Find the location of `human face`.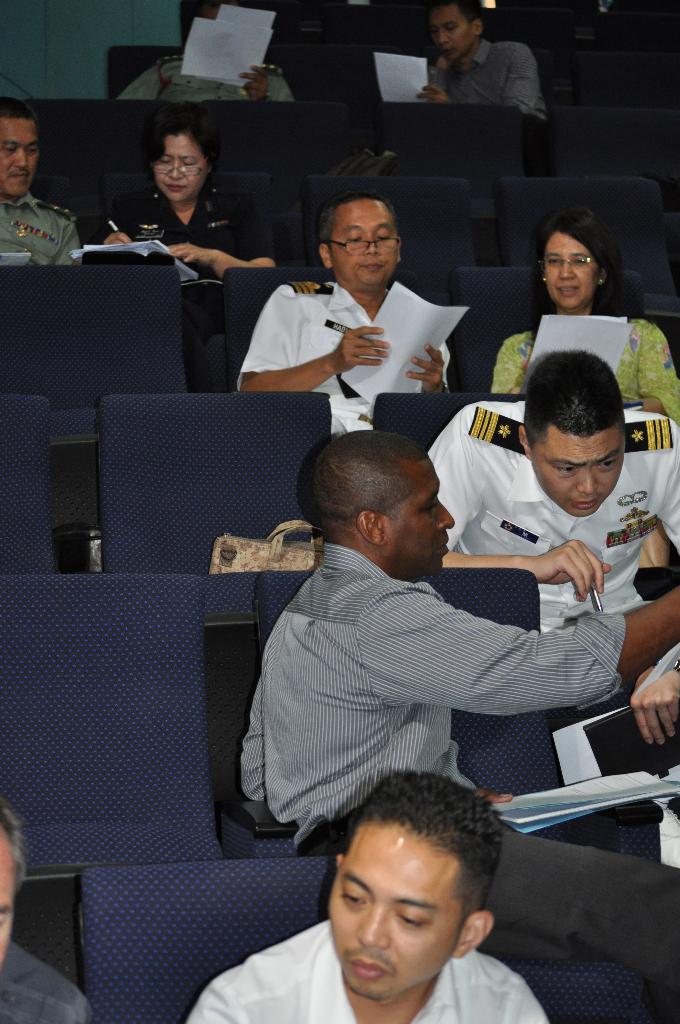
Location: (left=530, top=420, right=628, bottom=516).
